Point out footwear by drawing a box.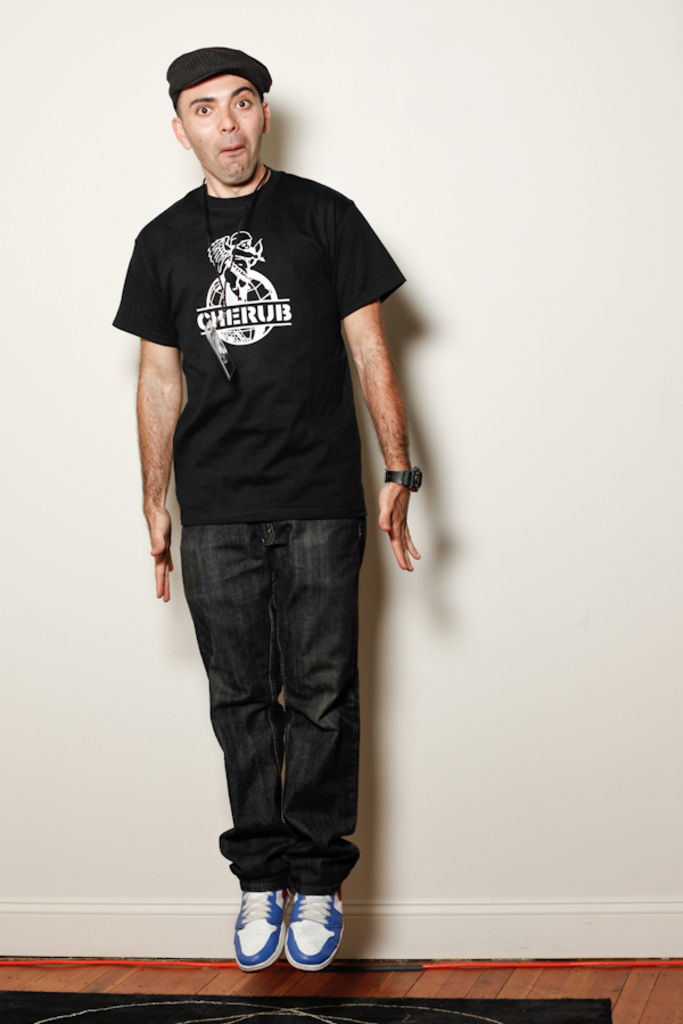
<box>283,895,343,966</box>.
